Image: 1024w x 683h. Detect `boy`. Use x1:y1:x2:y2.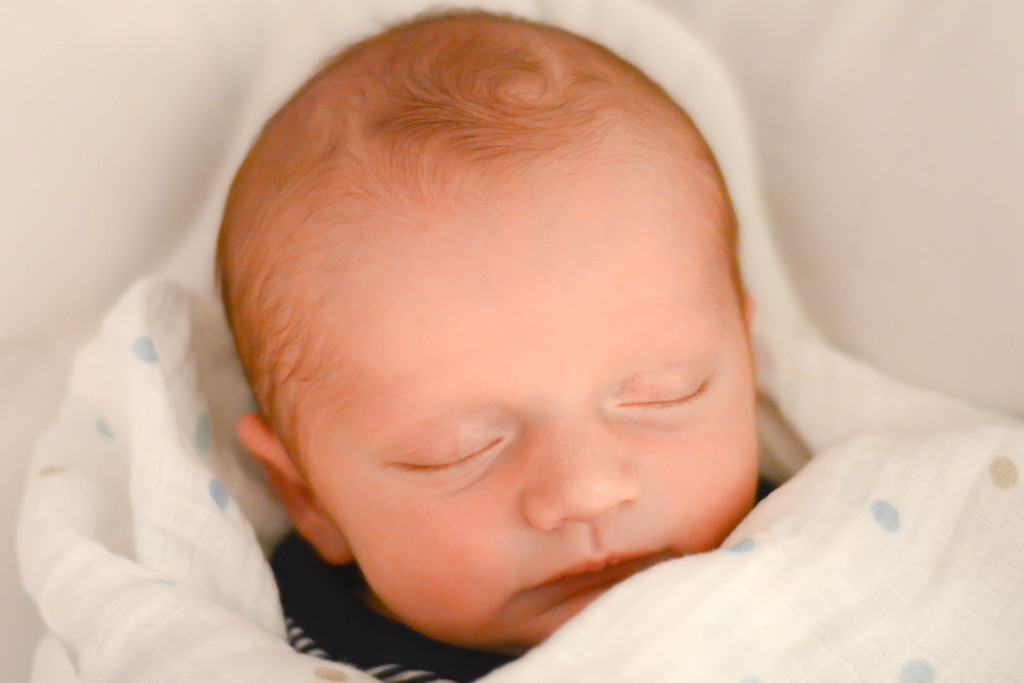
112:36:937:682.
